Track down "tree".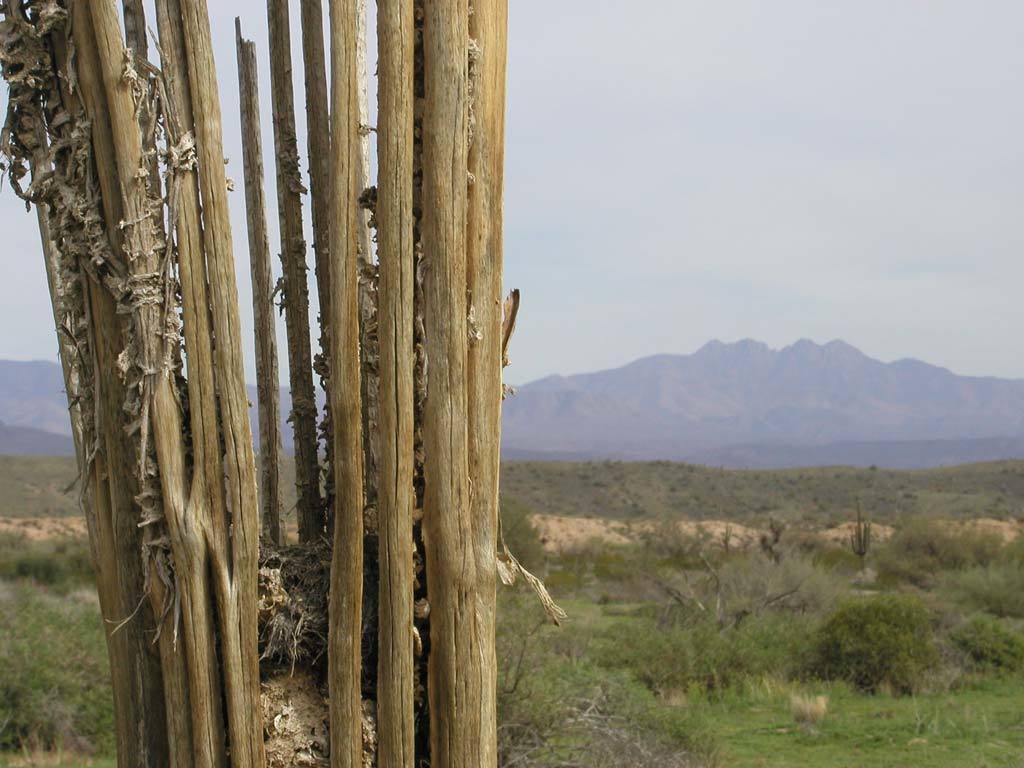
Tracked to BBox(804, 591, 948, 685).
